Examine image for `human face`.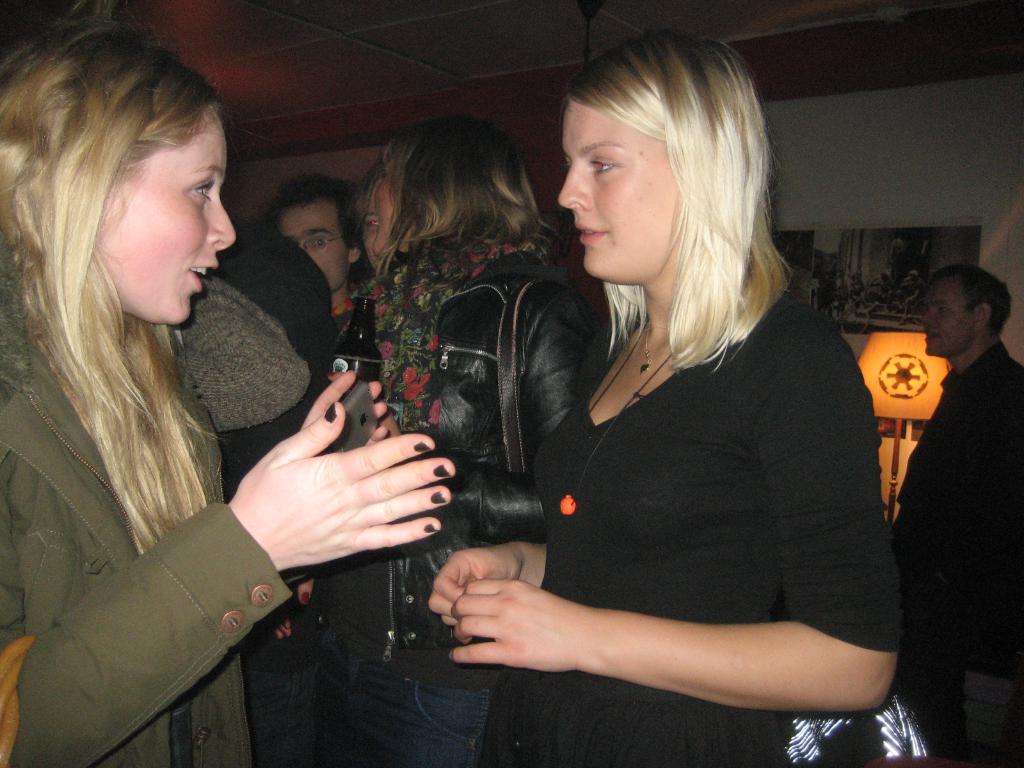
Examination result: BBox(106, 109, 238, 328).
